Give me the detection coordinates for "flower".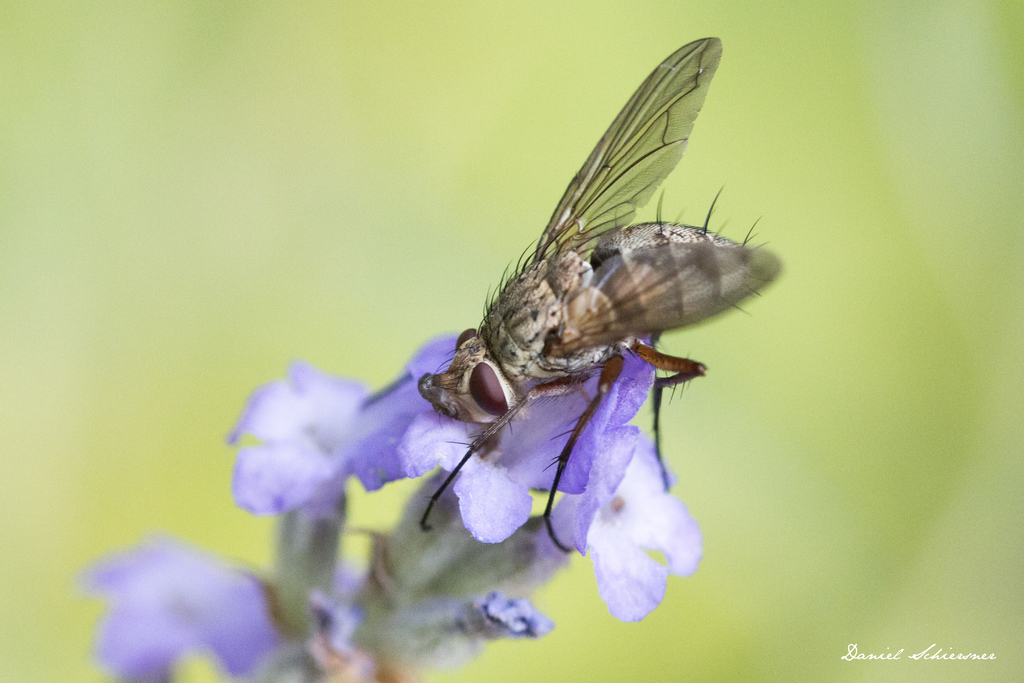
region(86, 531, 289, 682).
